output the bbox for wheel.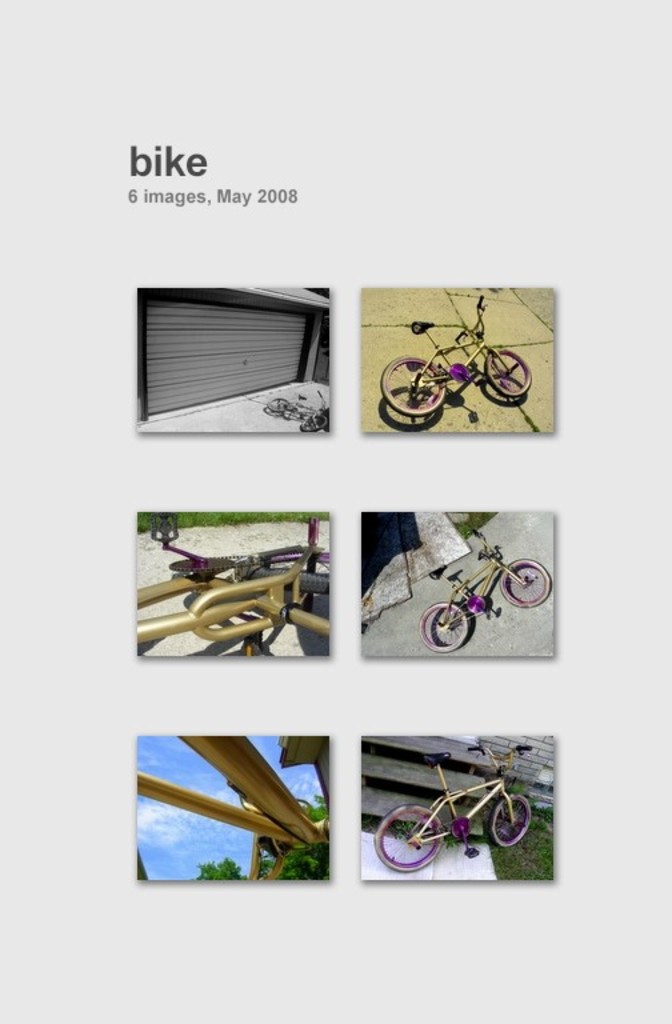
bbox=[485, 343, 535, 404].
